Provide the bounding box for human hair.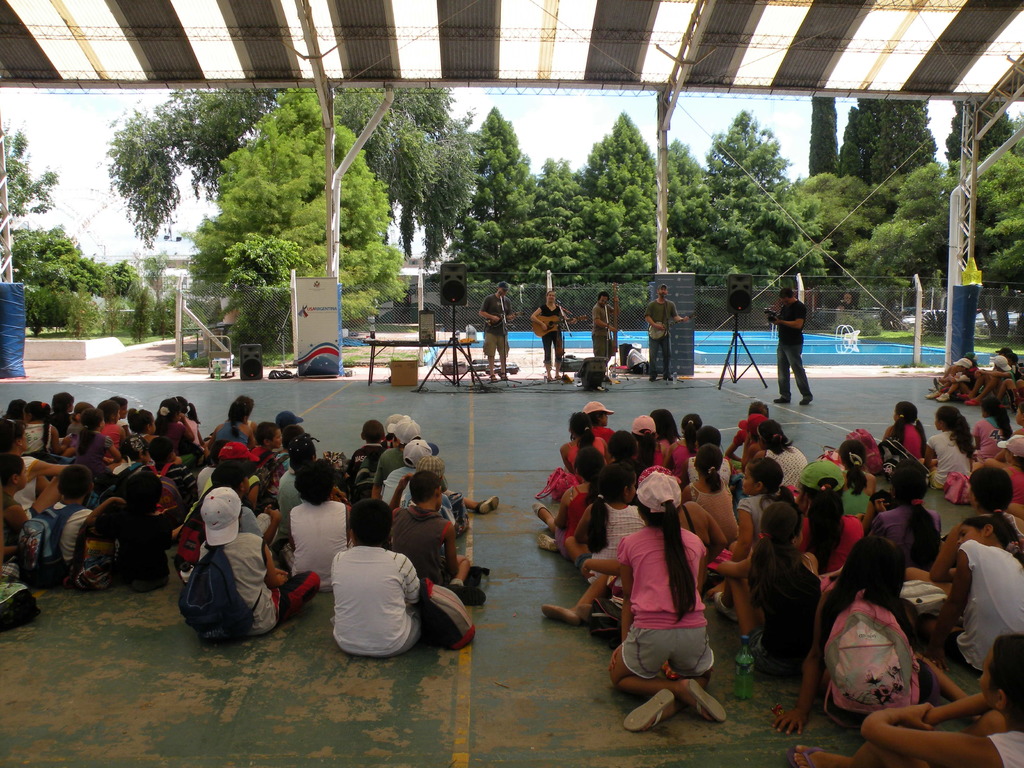
{"x1": 292, "y1": 461, "x2": 335, "y2": 508}.
